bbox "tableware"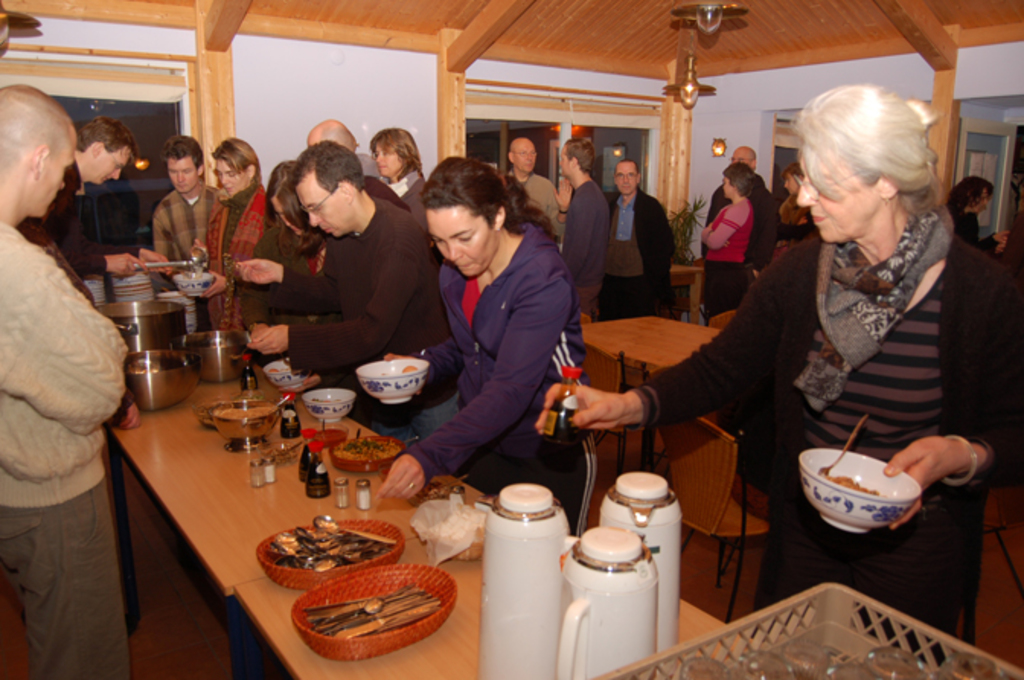
Rect(806, 441, 937, 537)
